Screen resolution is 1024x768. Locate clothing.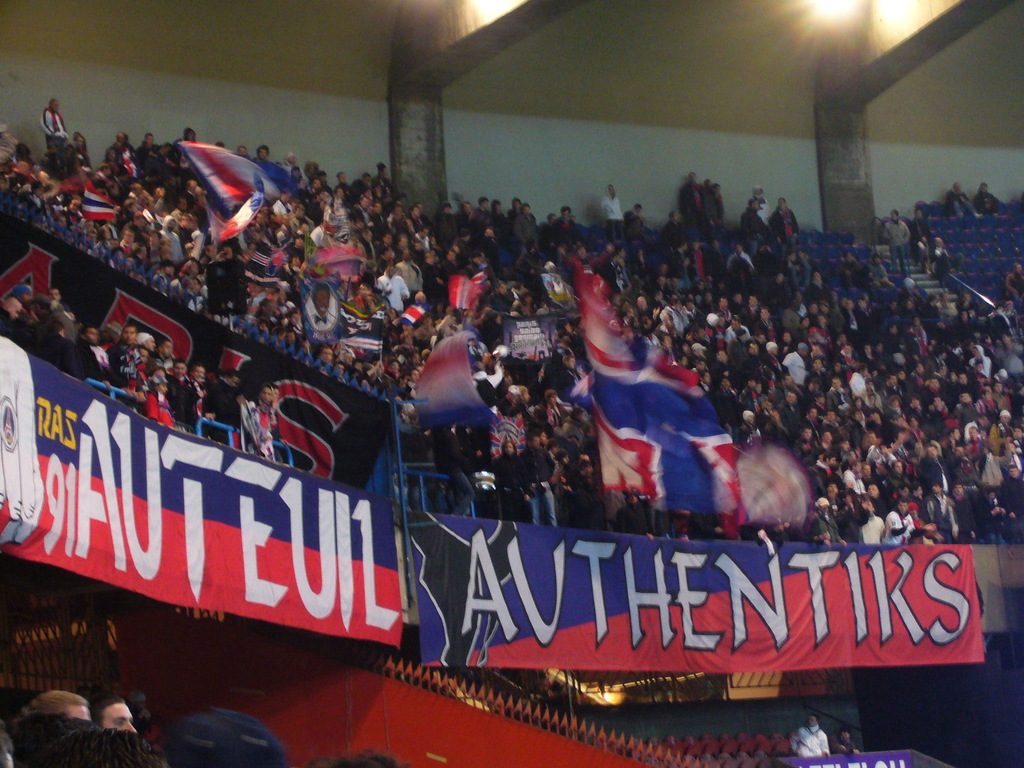
locate(838, 741, 855, 756).
